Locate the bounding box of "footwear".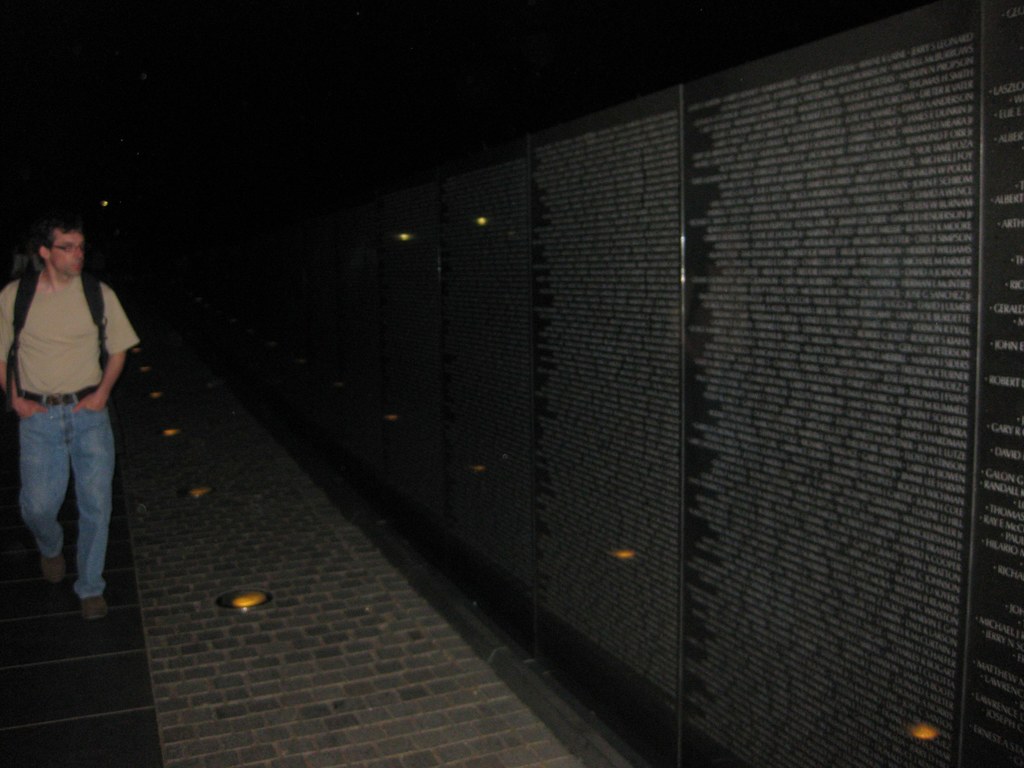
Bounding box: <box>79,594,109,620</box>.
